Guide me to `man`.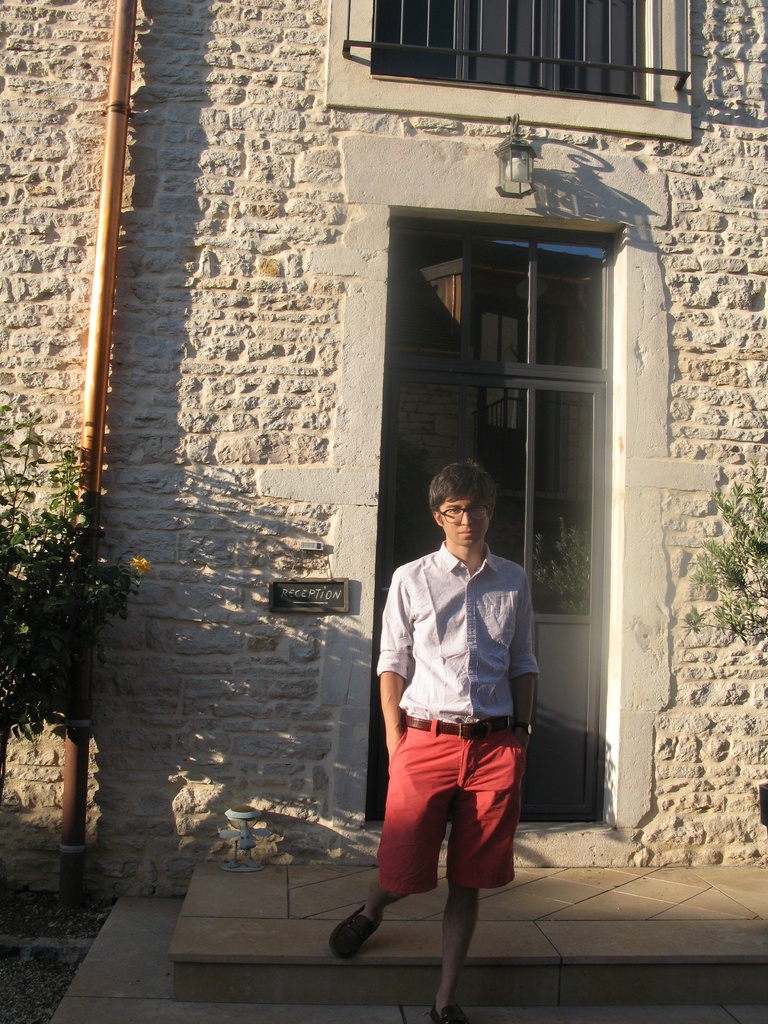
Guidance: <region>356, 450, 545, 984</region>.
